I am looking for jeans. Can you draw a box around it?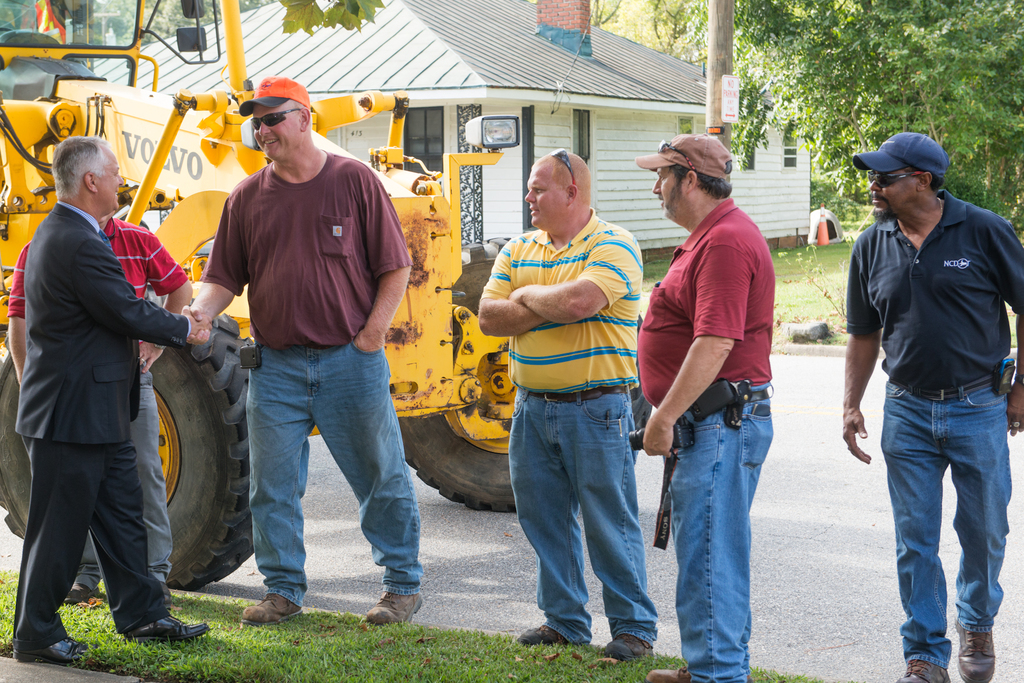
Sure, the bounding box is 243/346/419/595.
